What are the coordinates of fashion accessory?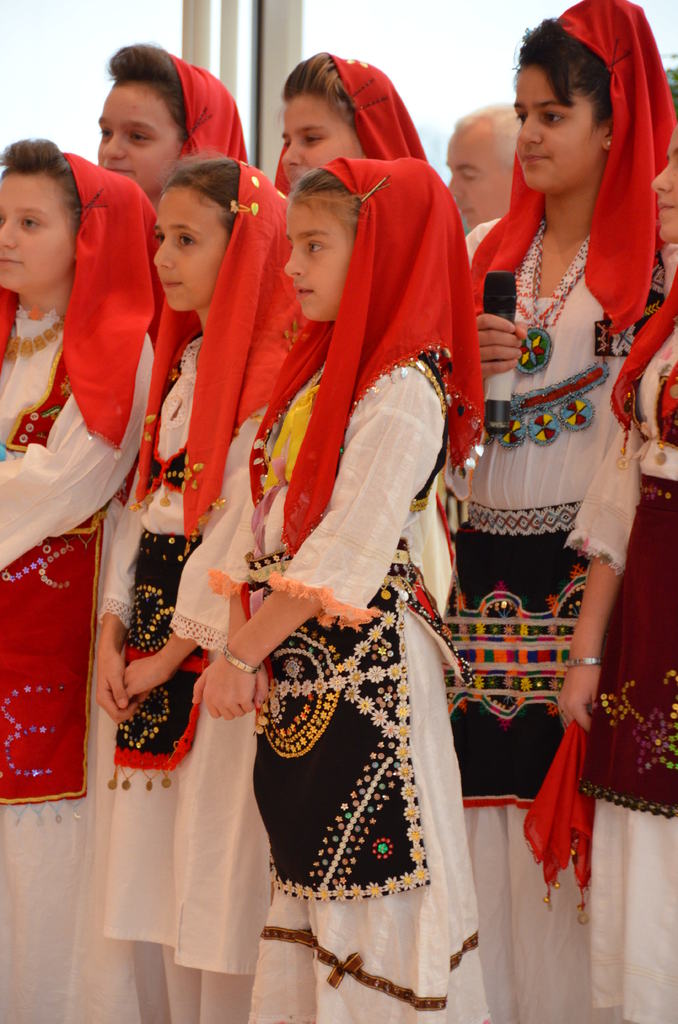
select_region(464, 0, 677, 337).
